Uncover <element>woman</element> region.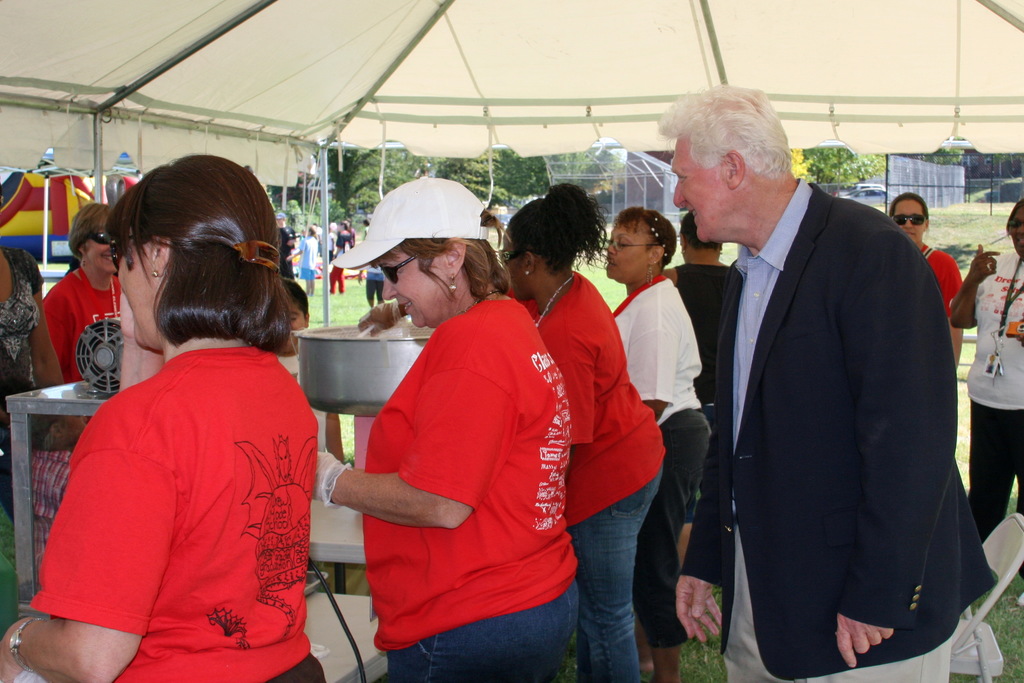
Uncovered: crop(28, 178, 323, 682).
